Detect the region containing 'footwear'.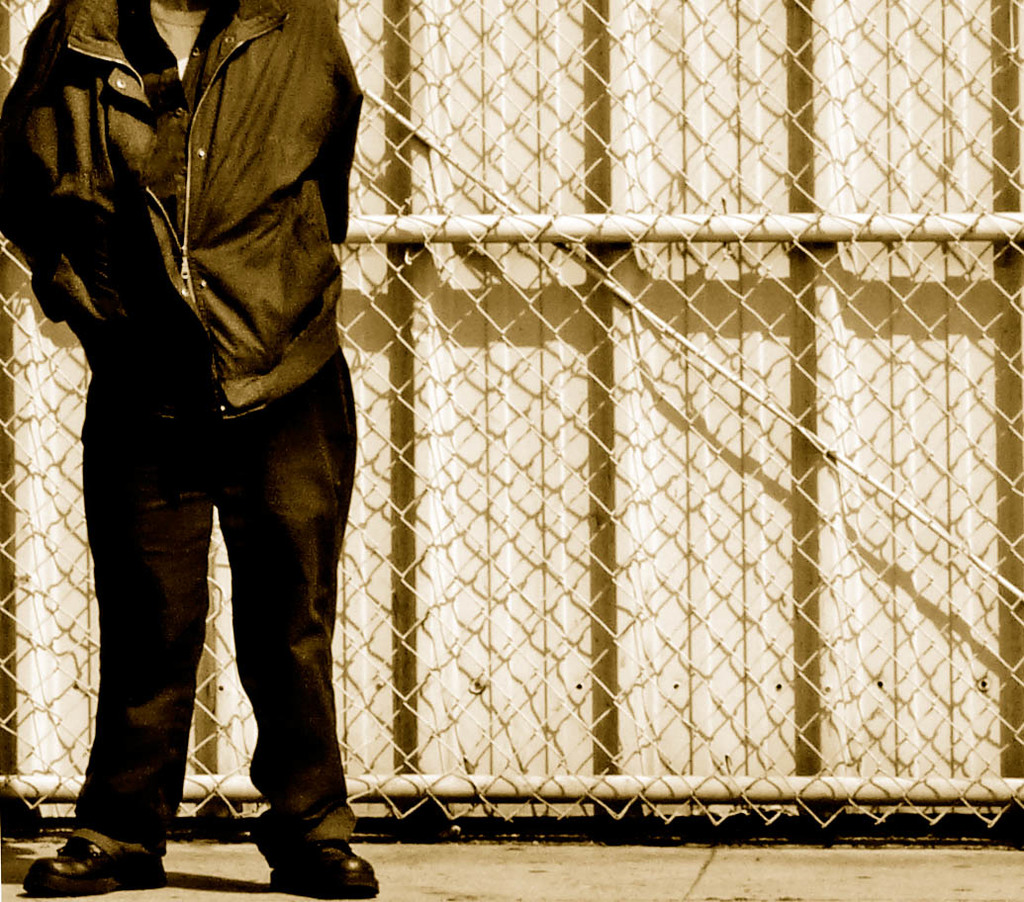
pyautogui.locateOnScreen(240, 781, 345, 879).
